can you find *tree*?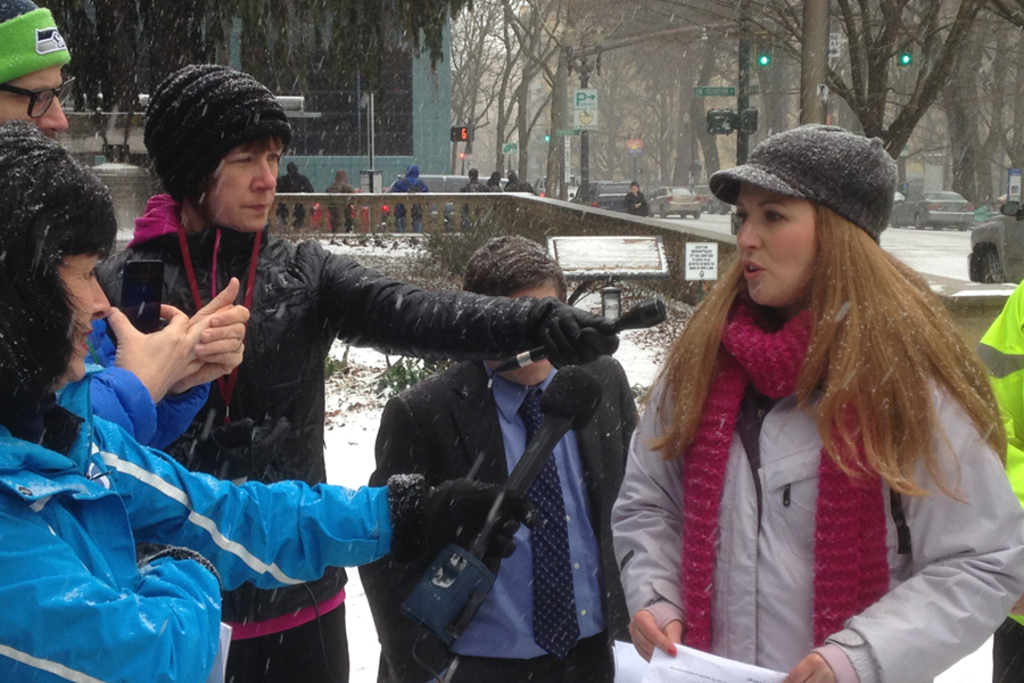
Yes, bounding box: 551,0,645,194.
